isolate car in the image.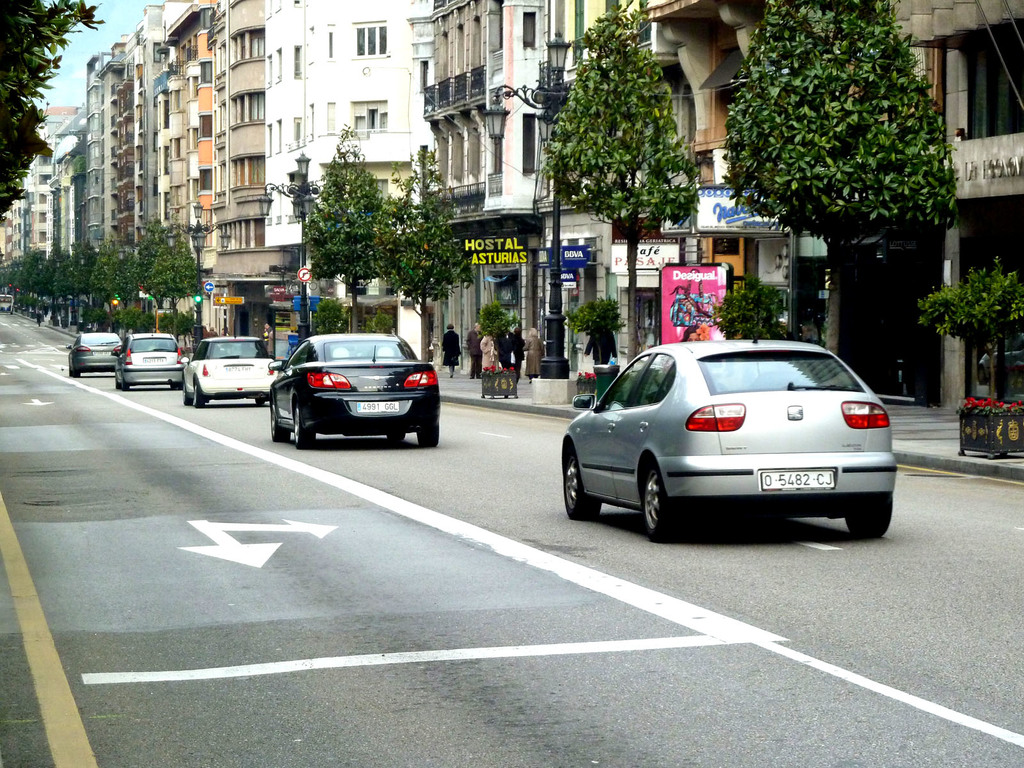
Isolated region: box=[113, 333, 187, 390].
